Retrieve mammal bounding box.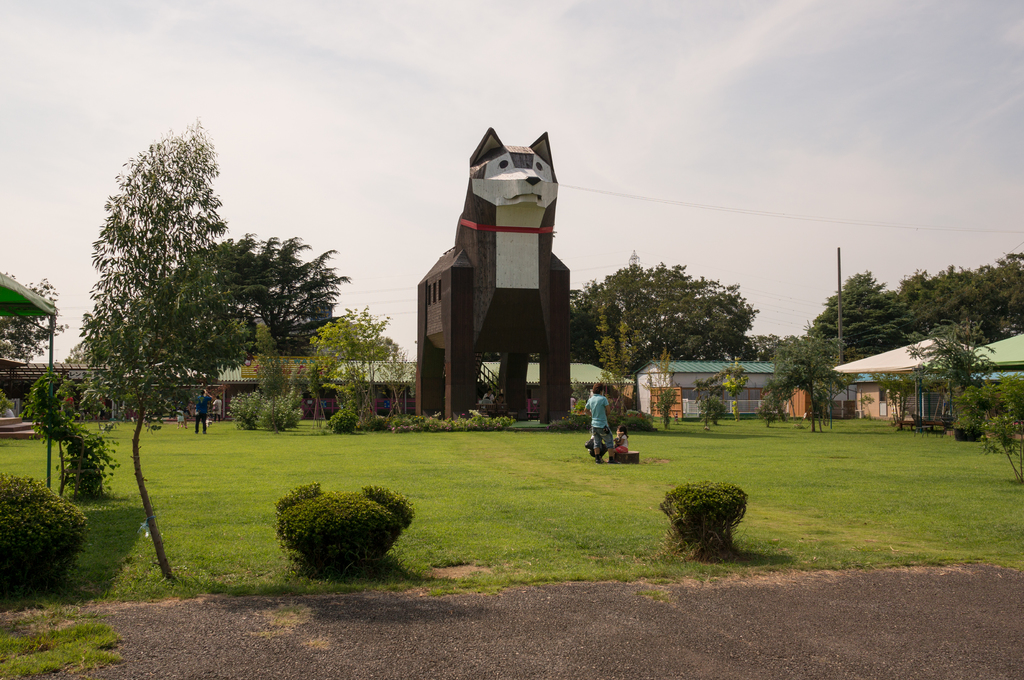
Bounding box: [433, 133, 580, 417].
